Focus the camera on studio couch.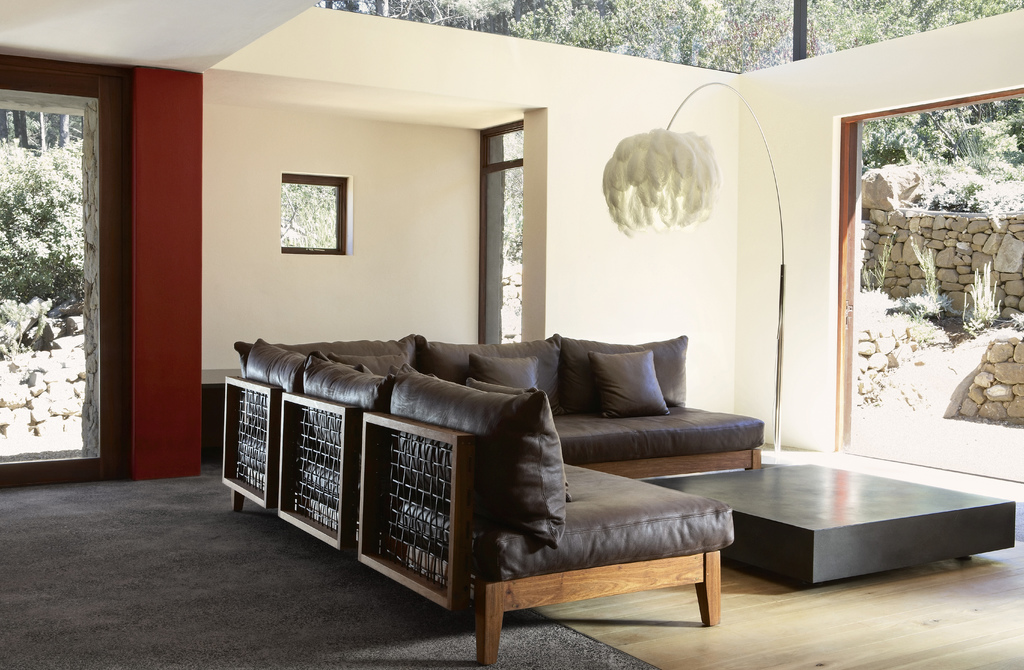
Focus region: 215 328 772 669.
